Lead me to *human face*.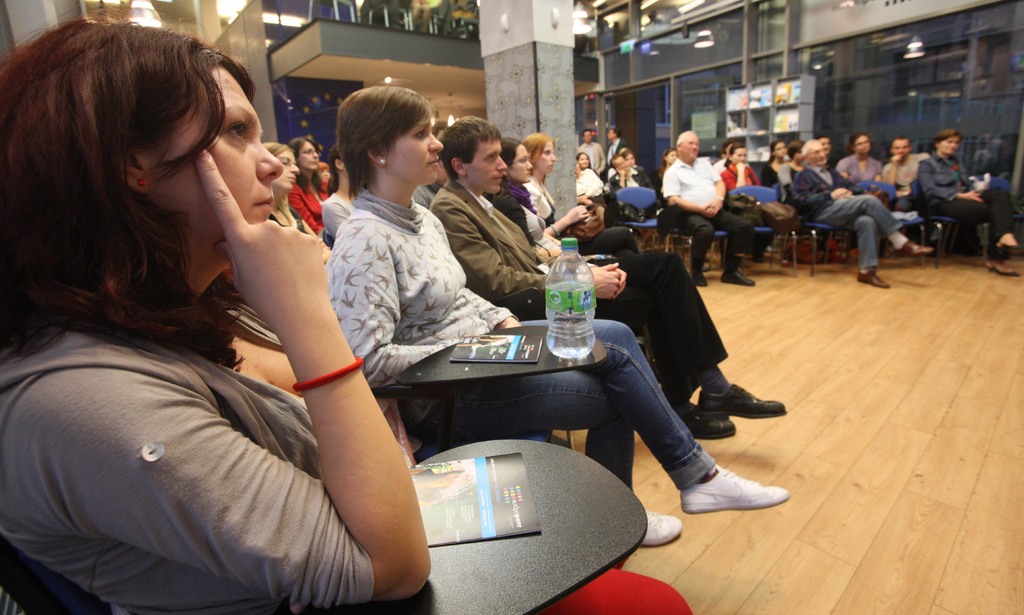
Lead to box=[385, 123, 442, 190].
